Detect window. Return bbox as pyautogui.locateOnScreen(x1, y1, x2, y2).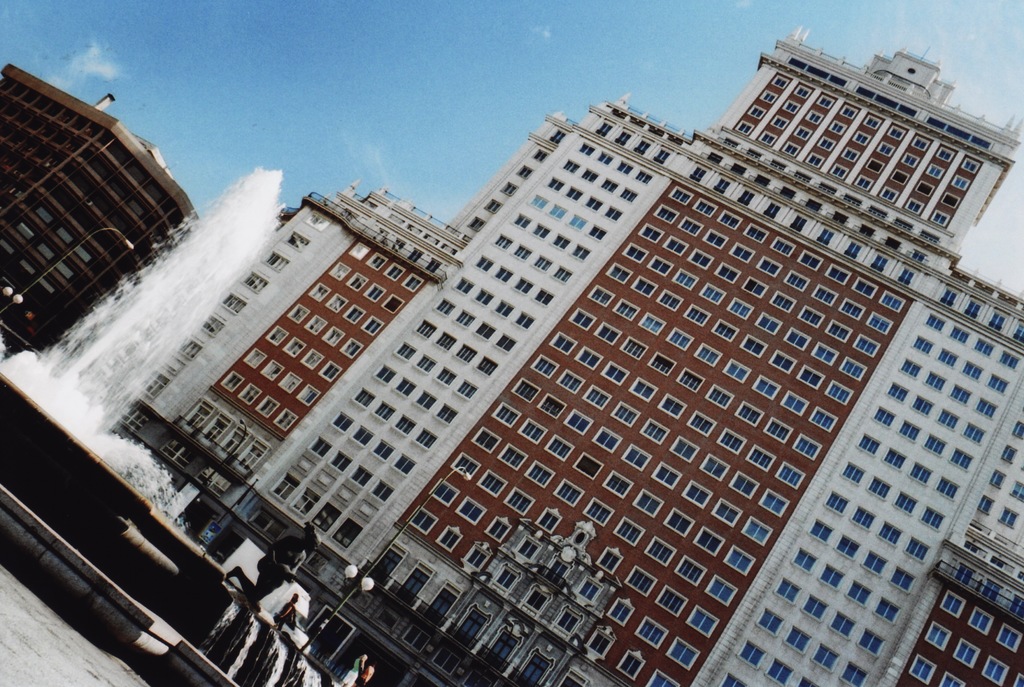
pyautogui.locateOnScreen(515, 312, 532, 326).
